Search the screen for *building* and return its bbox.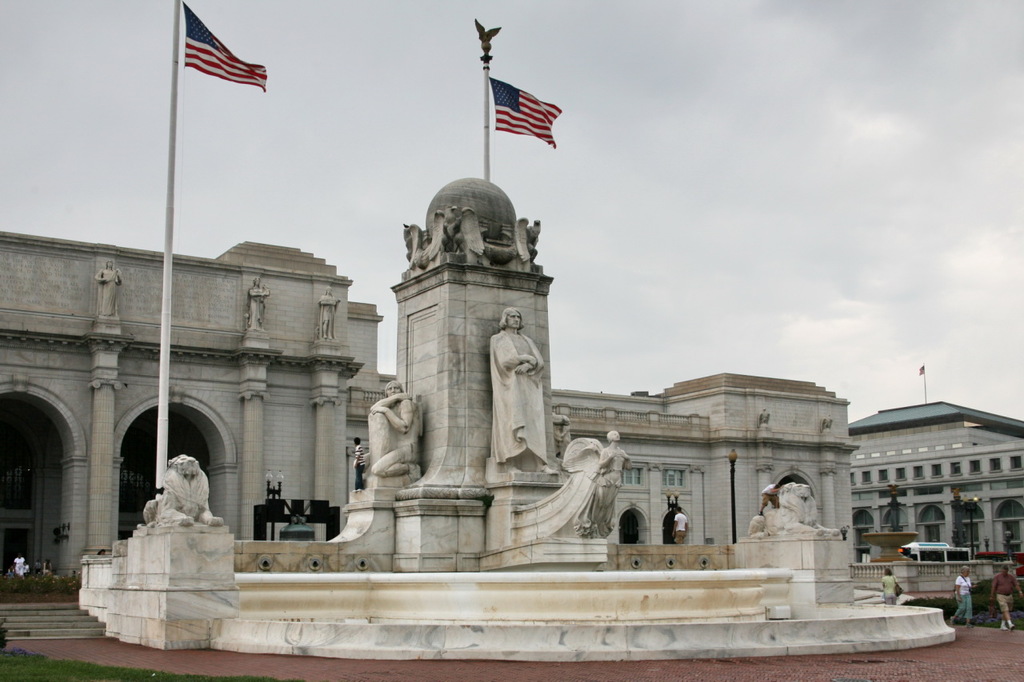
Found: 0:243:858:595.
